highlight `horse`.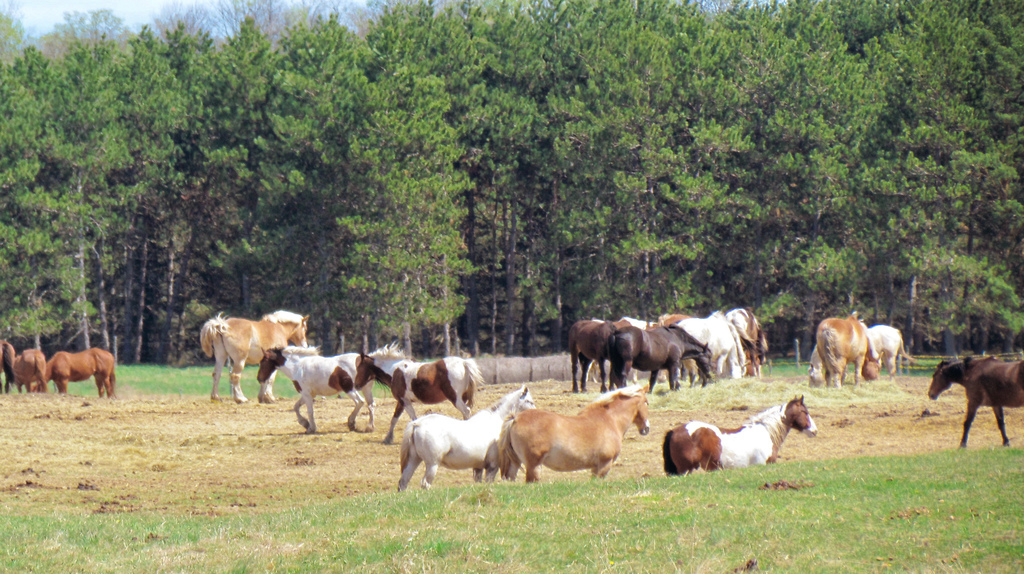
Highlighted region: pyautogui.locateOnScreen(803, 321, 919, 387).
